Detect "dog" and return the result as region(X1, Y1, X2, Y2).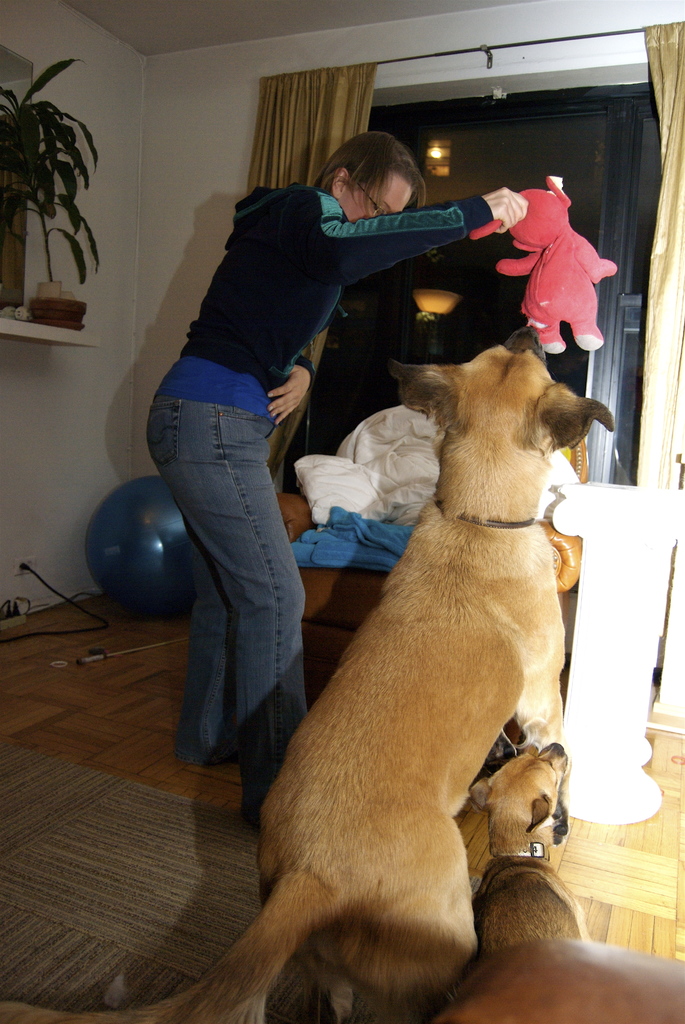
region(472, 733, 580, 968).
